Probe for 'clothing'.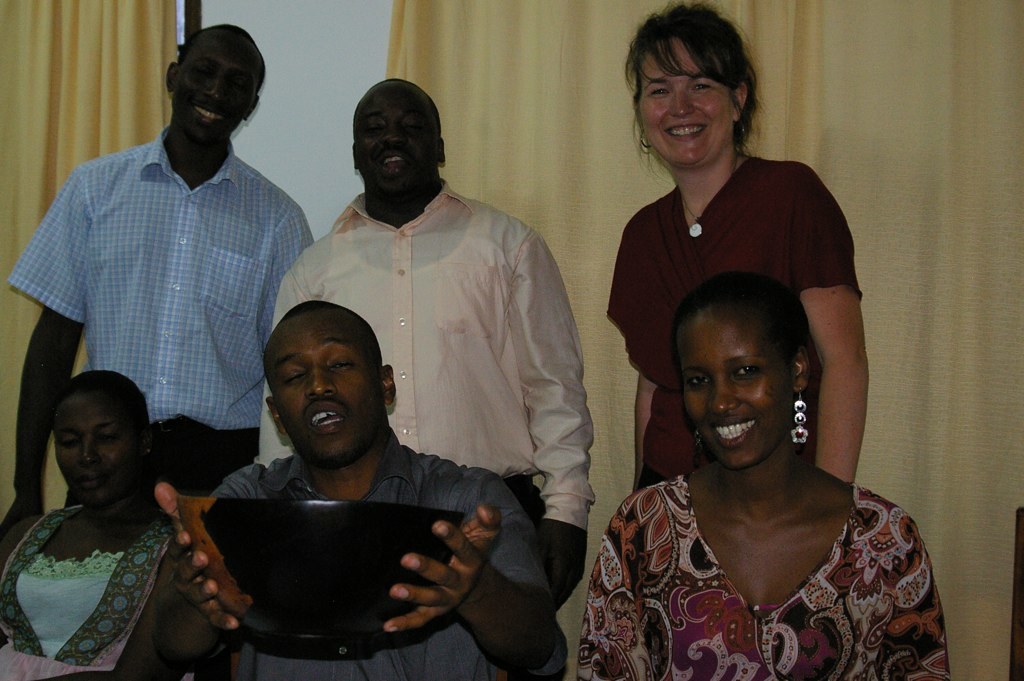
Probe result: [left=609, top=161, right=869, bottom=468].
